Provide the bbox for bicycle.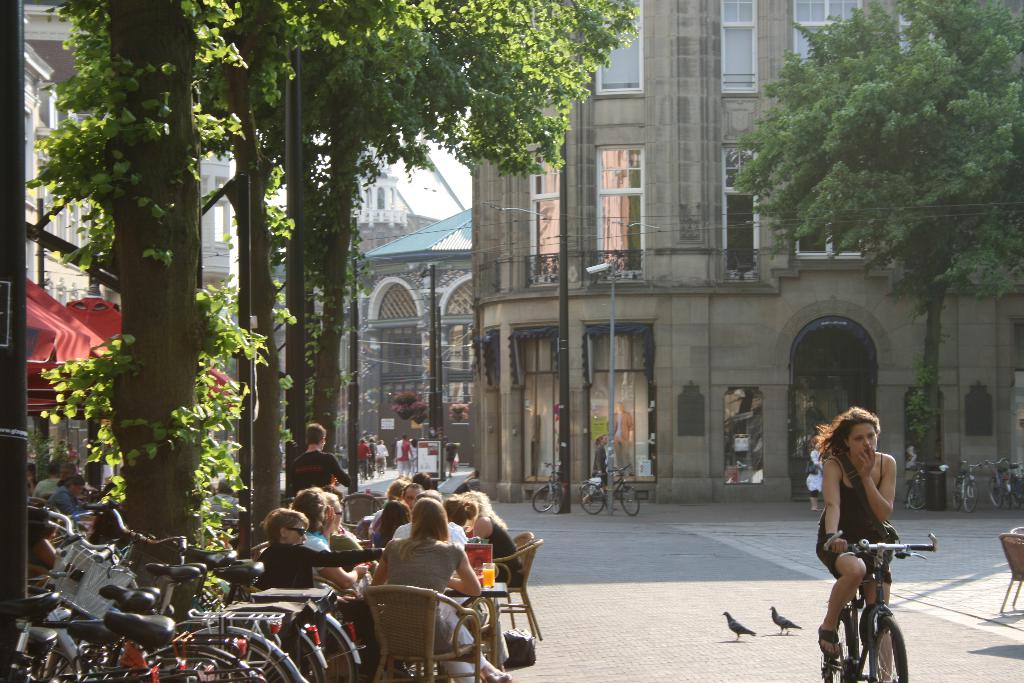
box(894, 453, 932, 508).
